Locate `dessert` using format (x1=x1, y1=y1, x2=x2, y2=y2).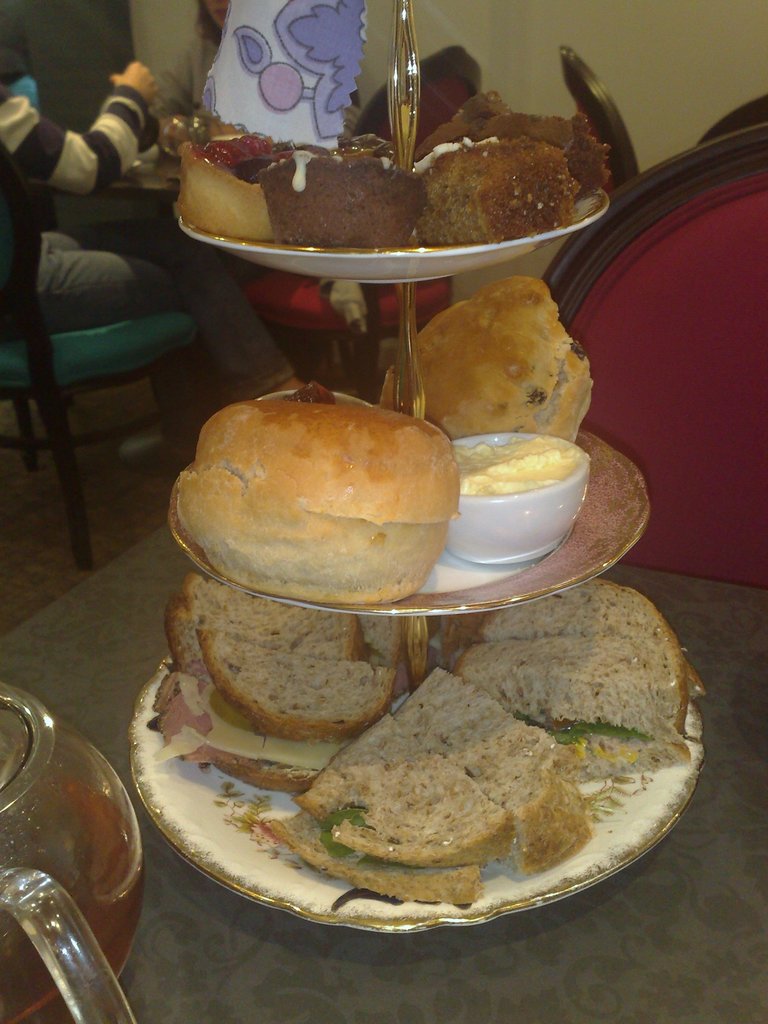
(x1=467, y1=106, x2=605, y2=202).
